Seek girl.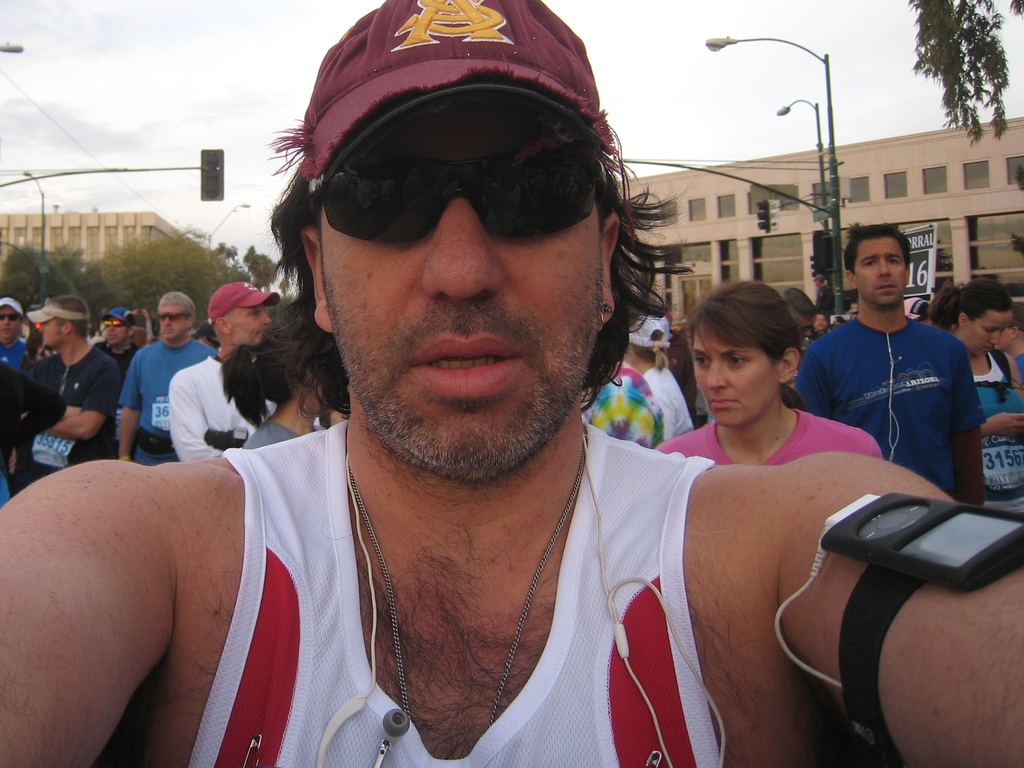
657/286/890/471.
